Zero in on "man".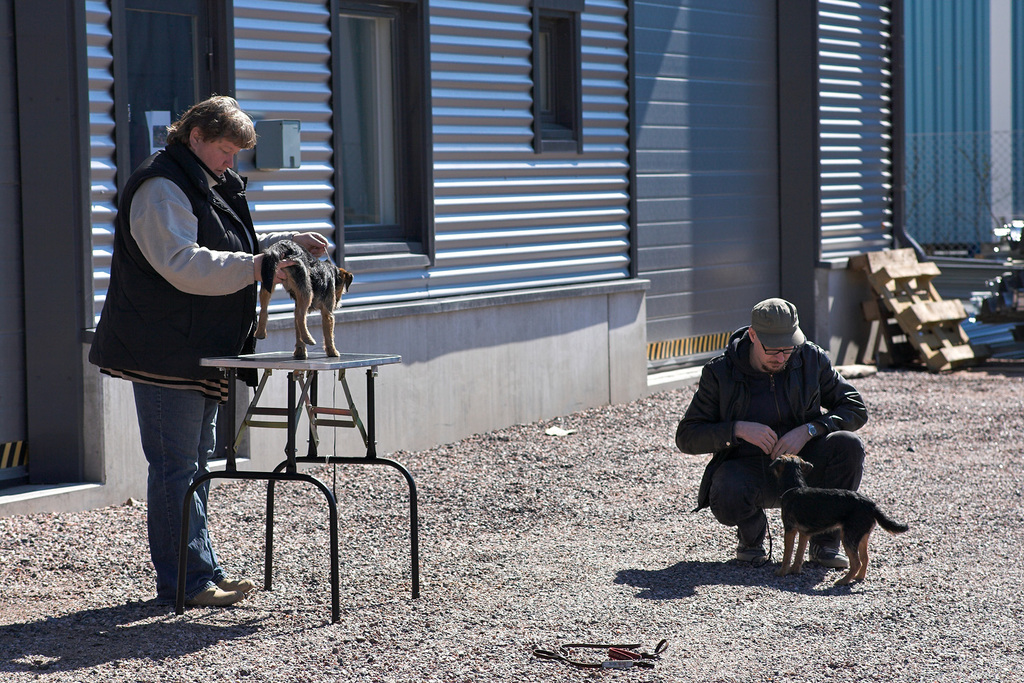
Zeroed in: 666 294 874 565.
